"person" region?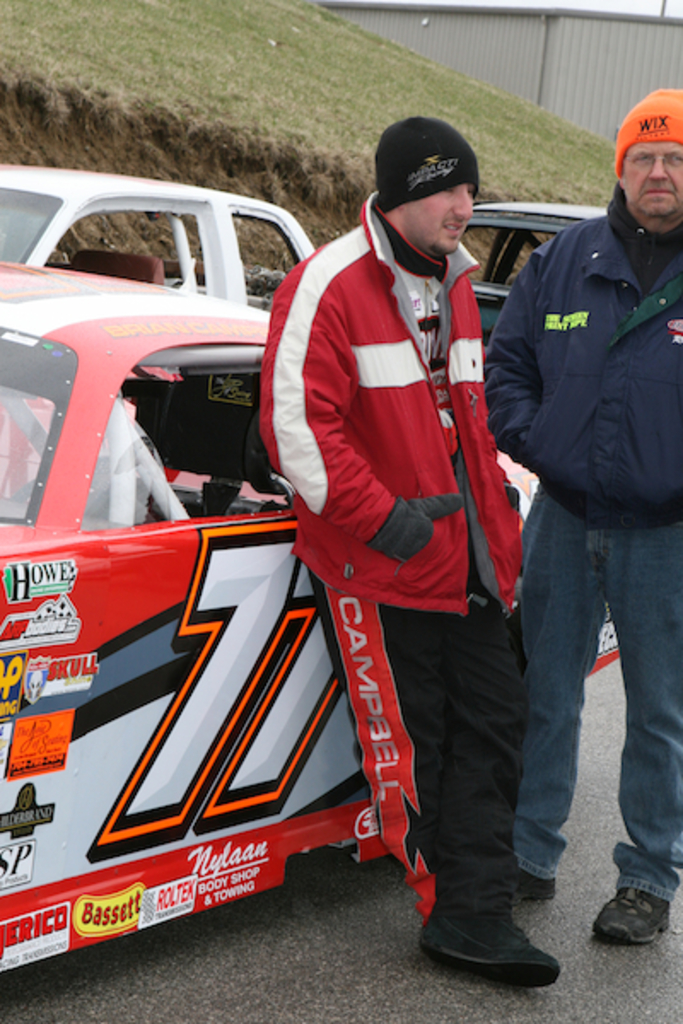
bbox=(478, 92, 681, 952)
